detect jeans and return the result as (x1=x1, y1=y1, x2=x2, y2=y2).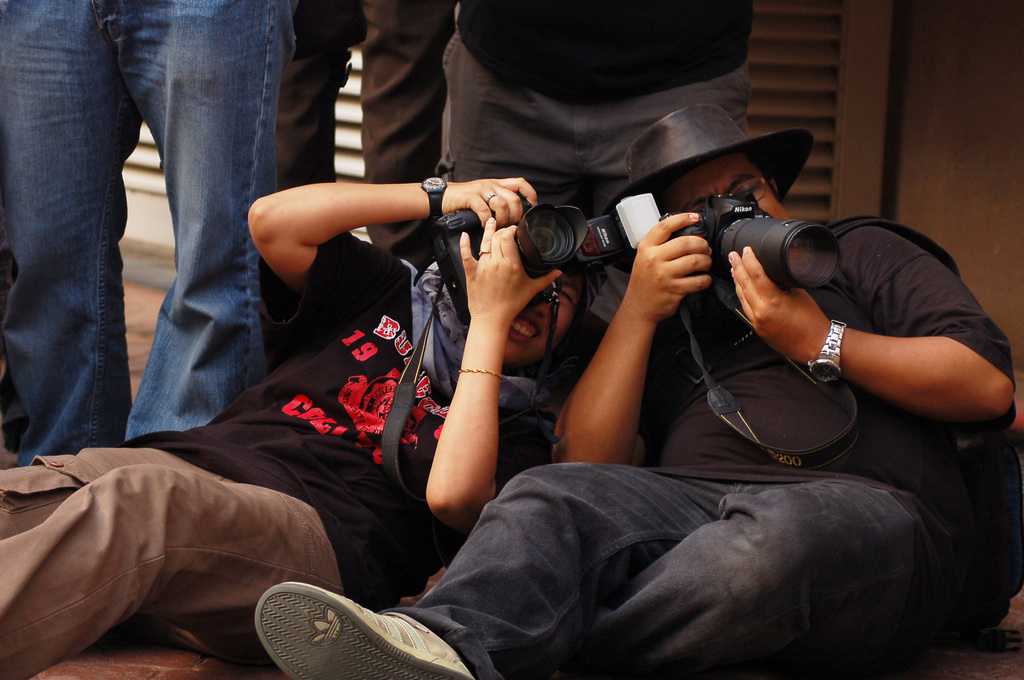
(x1=0, y1=1, x2=322, y2=488).
